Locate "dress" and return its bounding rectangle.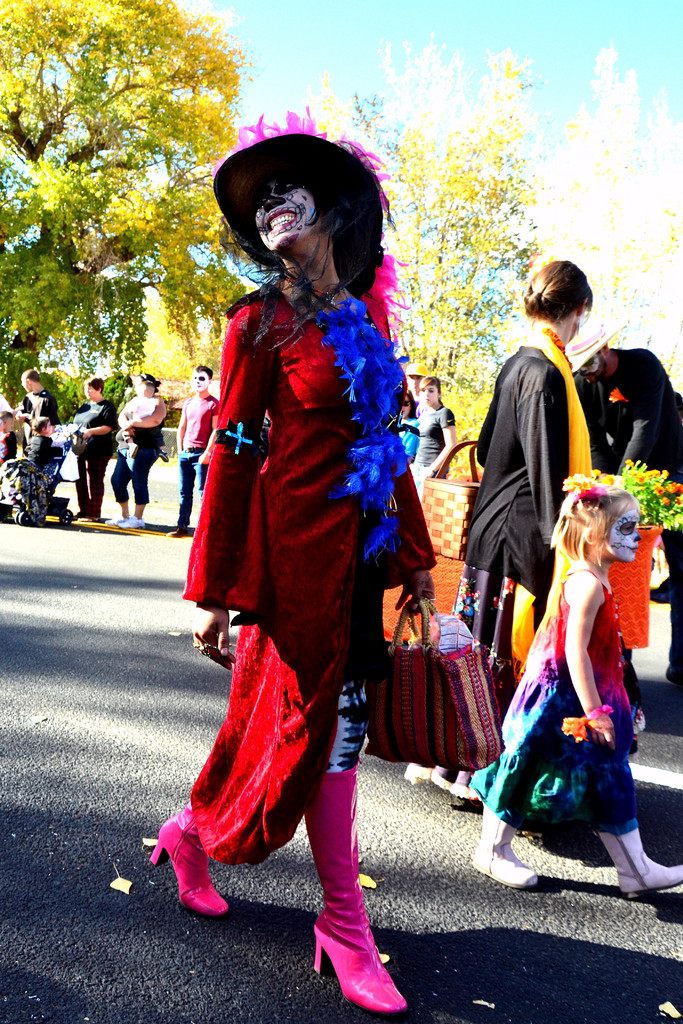
BBox(172, 290, 437, 868).
